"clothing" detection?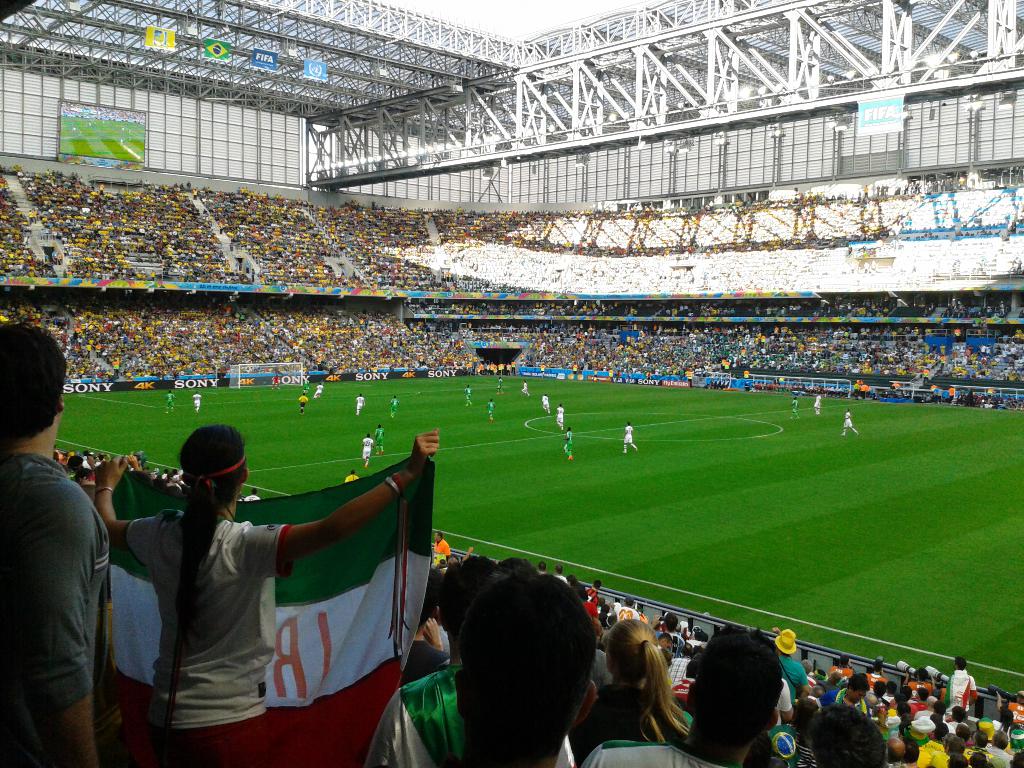
(x1=495, y1=375, x2=506, y2=393)
